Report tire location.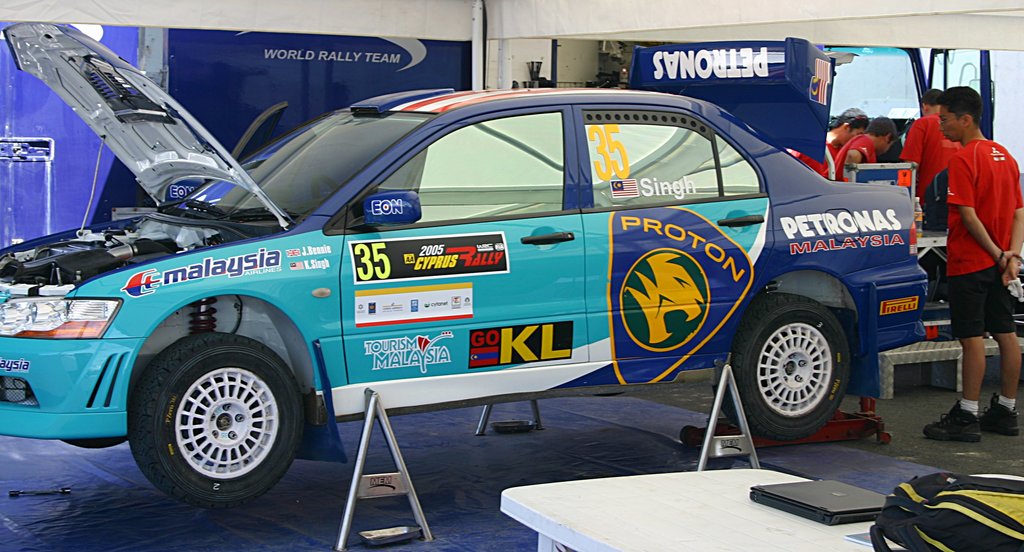
Report: <region>60, 436, 134, 449</region>.
